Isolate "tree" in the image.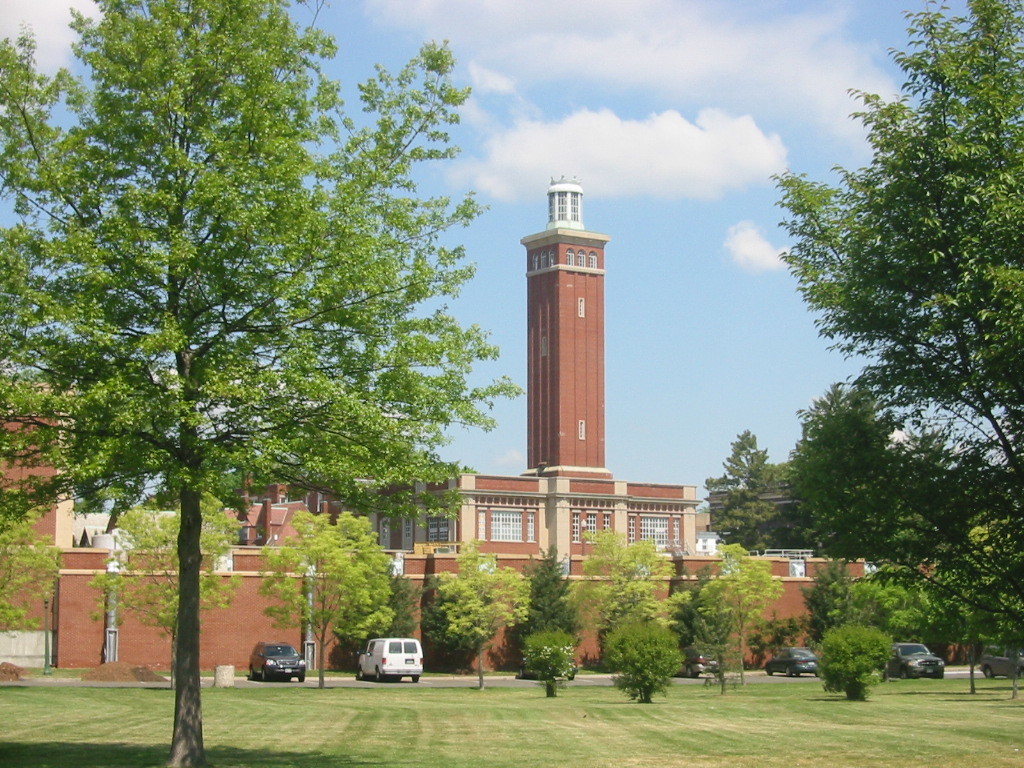
Isolated region: [left=713, top=533, right=789, bottom=693].
